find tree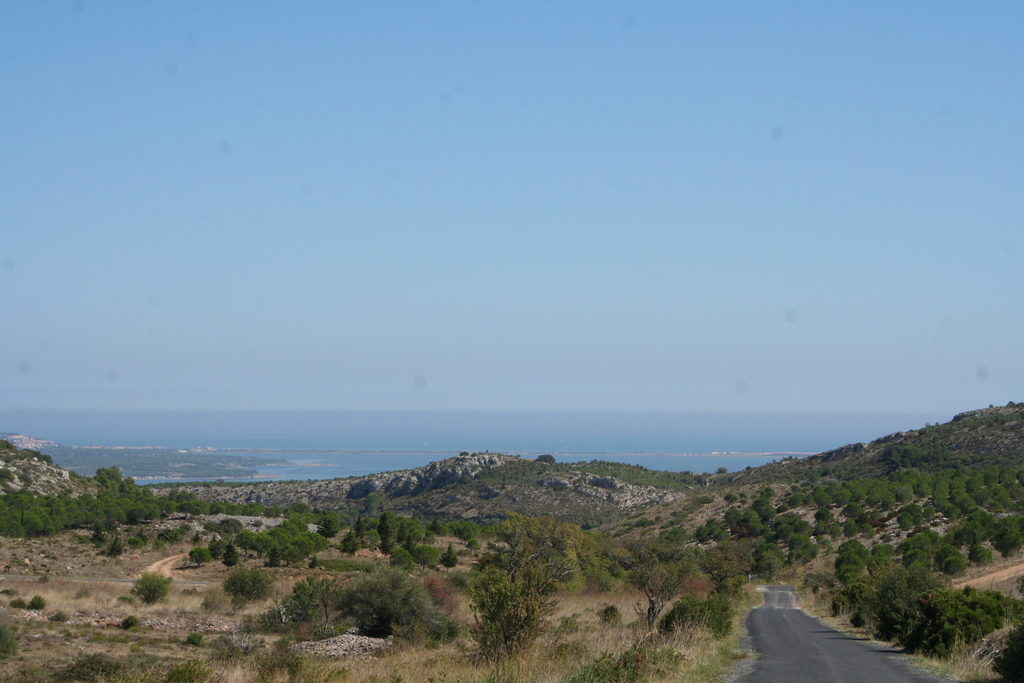
(x1=223, y1=516, x2=237, y2=545)
